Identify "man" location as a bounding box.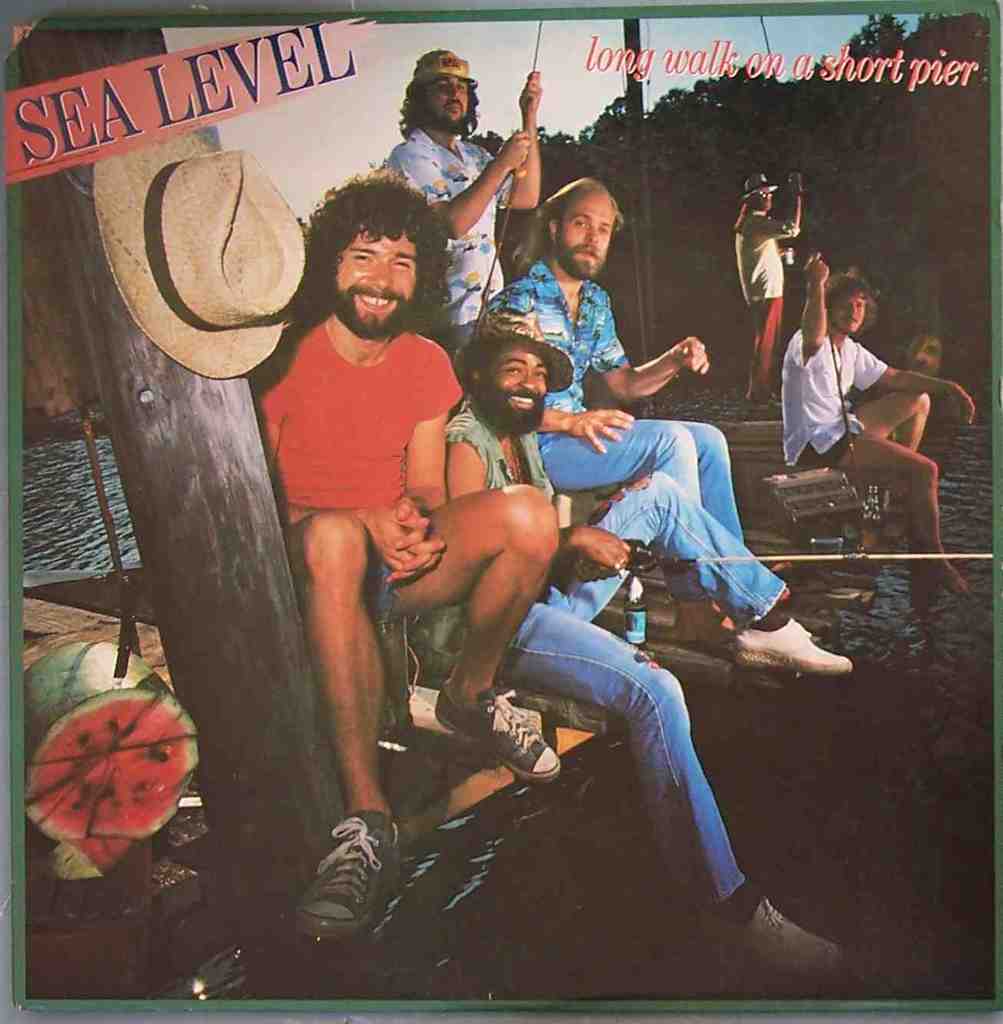
370/46/543/359.
